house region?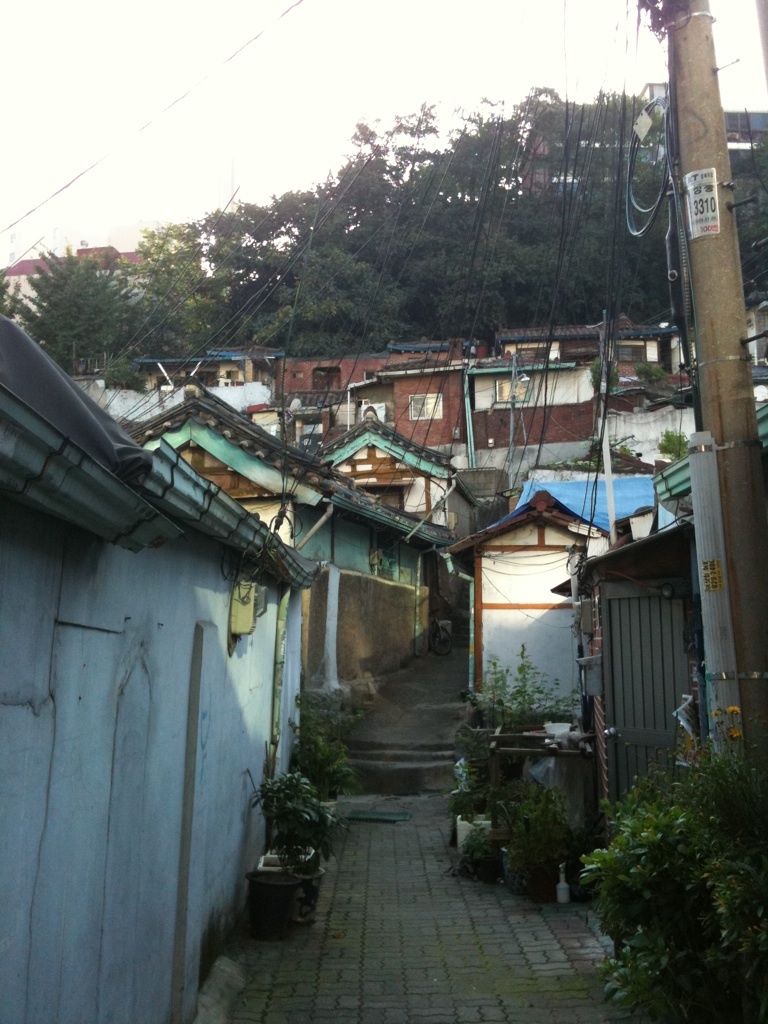
bbox=(3, 239, 203, 356)
